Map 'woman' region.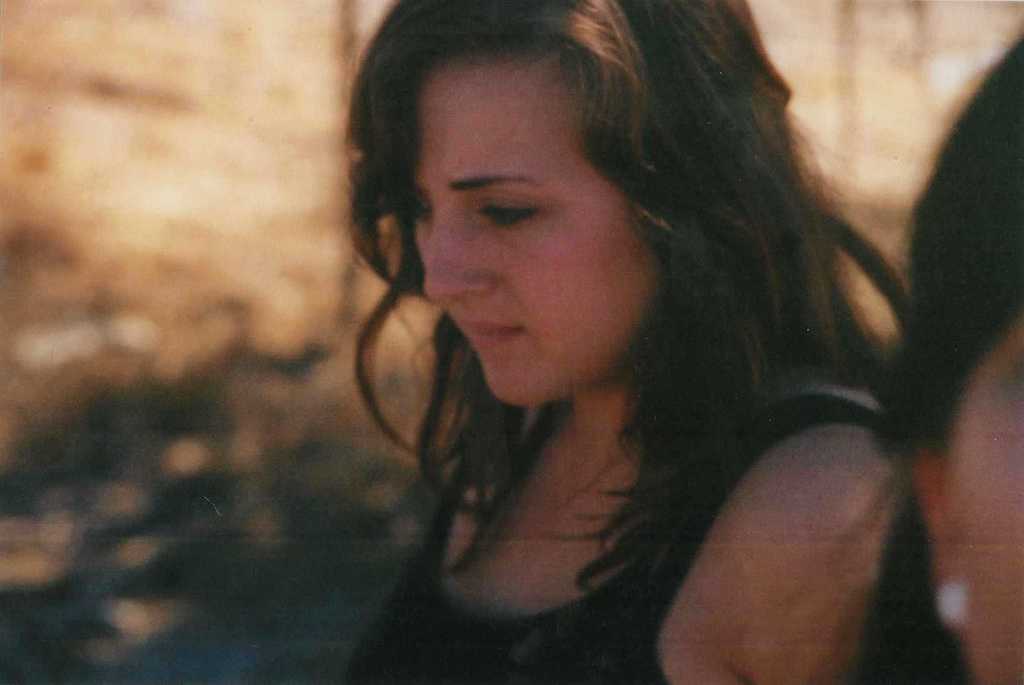
Mapped to rect(269, 34, 884, 641).
